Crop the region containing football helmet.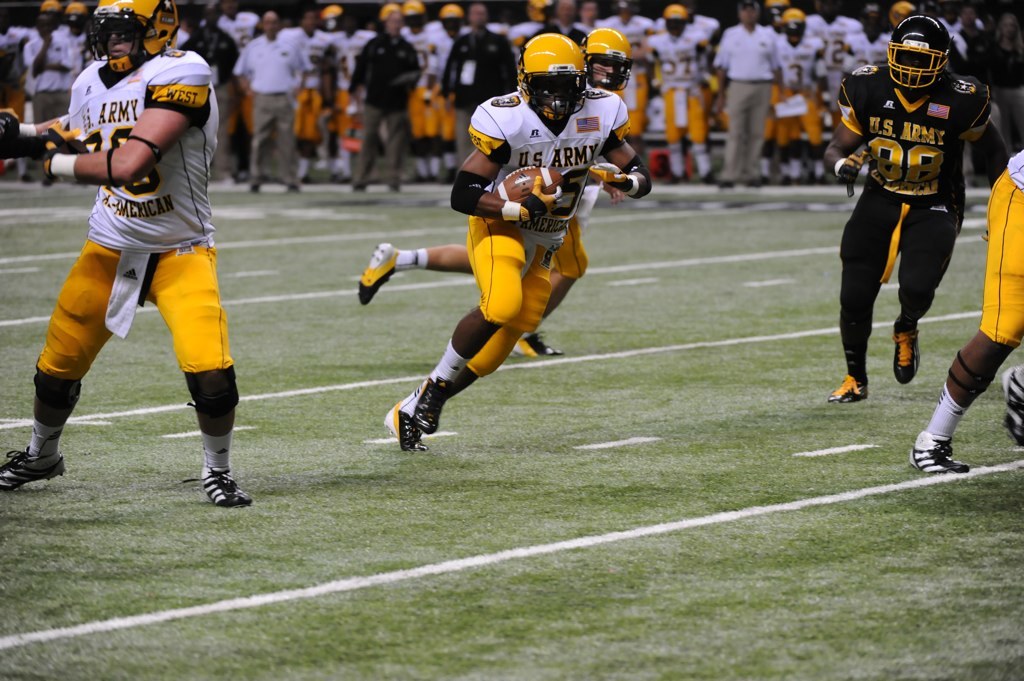
Crop region: Rect(62, 0, 83, 31).
